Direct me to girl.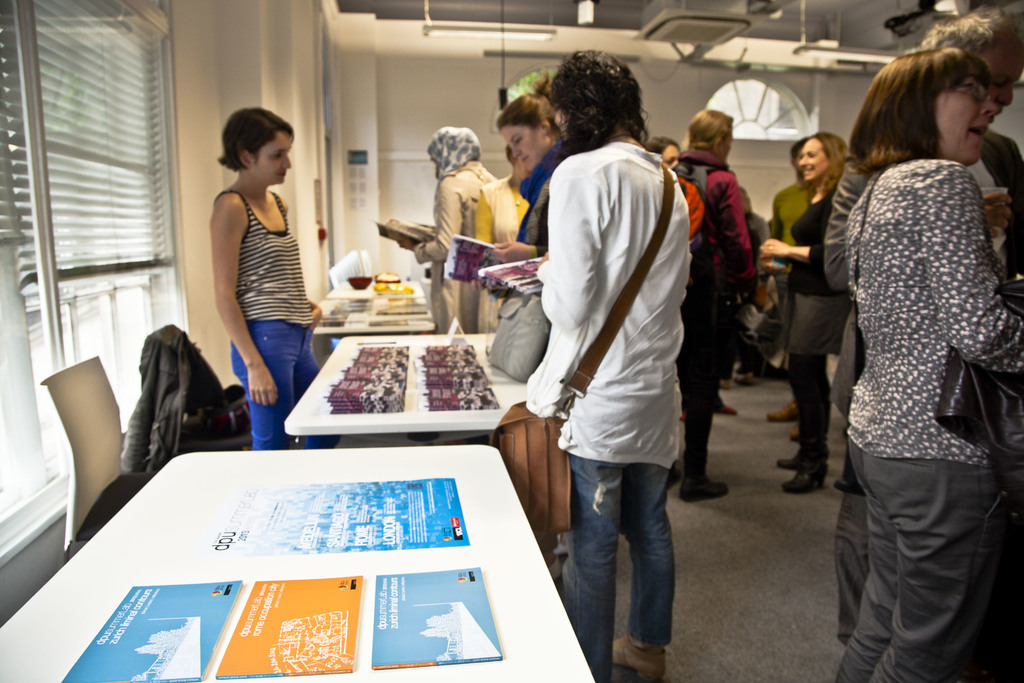
Direction: Rect(211, 106, 336, 452).
